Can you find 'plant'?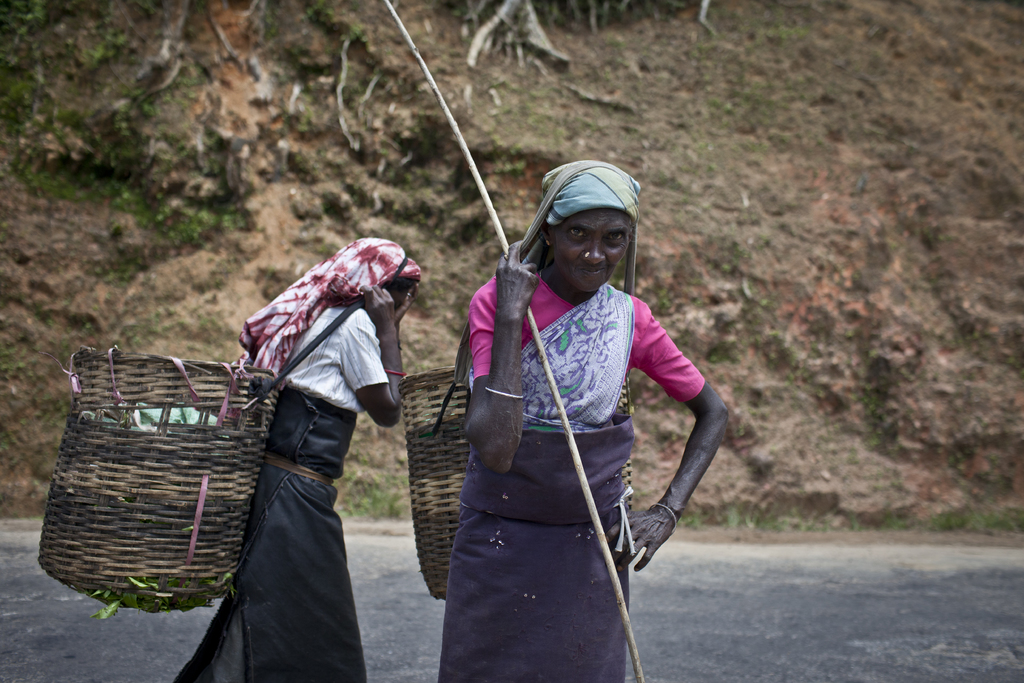
Yes, bounding box: (0,151,124,202).
